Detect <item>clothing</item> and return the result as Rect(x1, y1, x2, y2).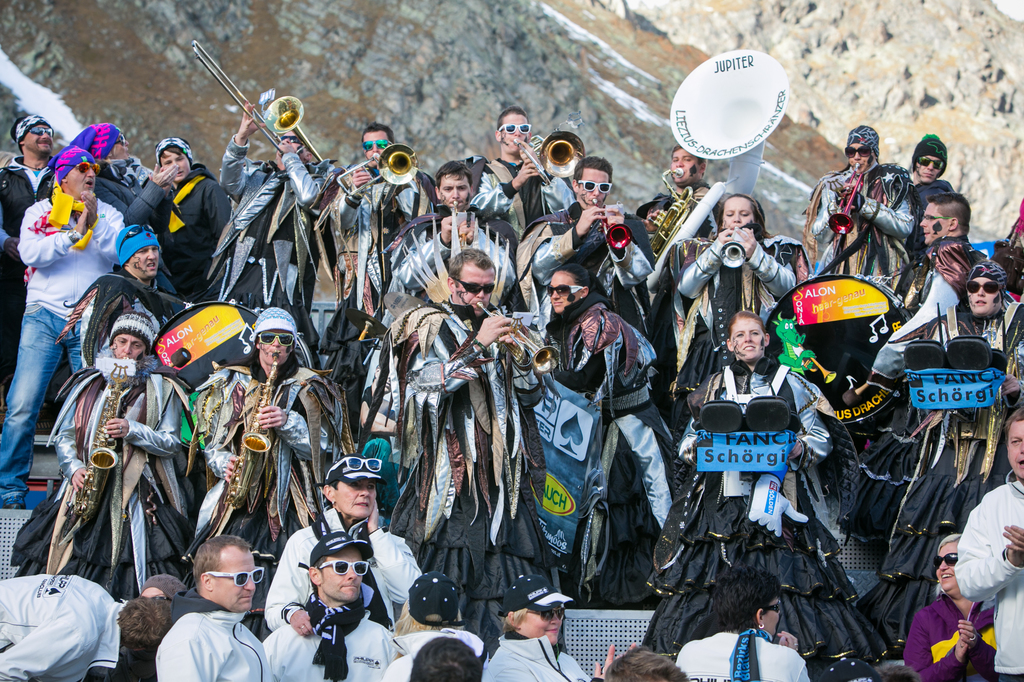
Rect(156, 601, 275, 681).
